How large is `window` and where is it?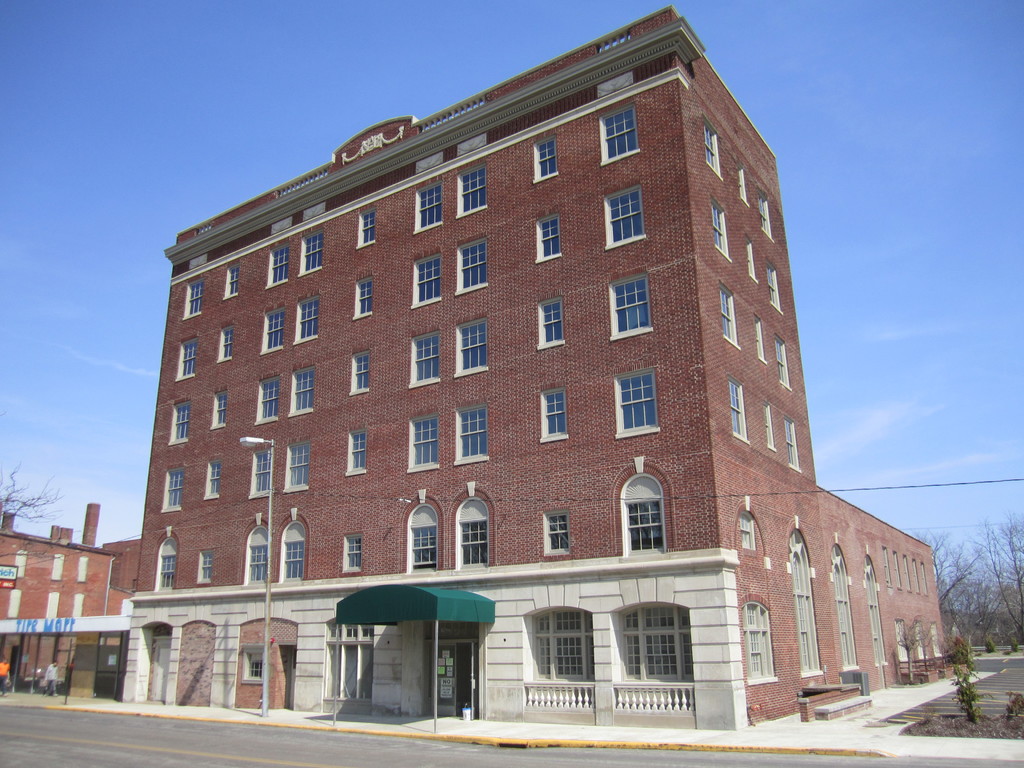
Bounding box: [347, 355, 365, 394].
